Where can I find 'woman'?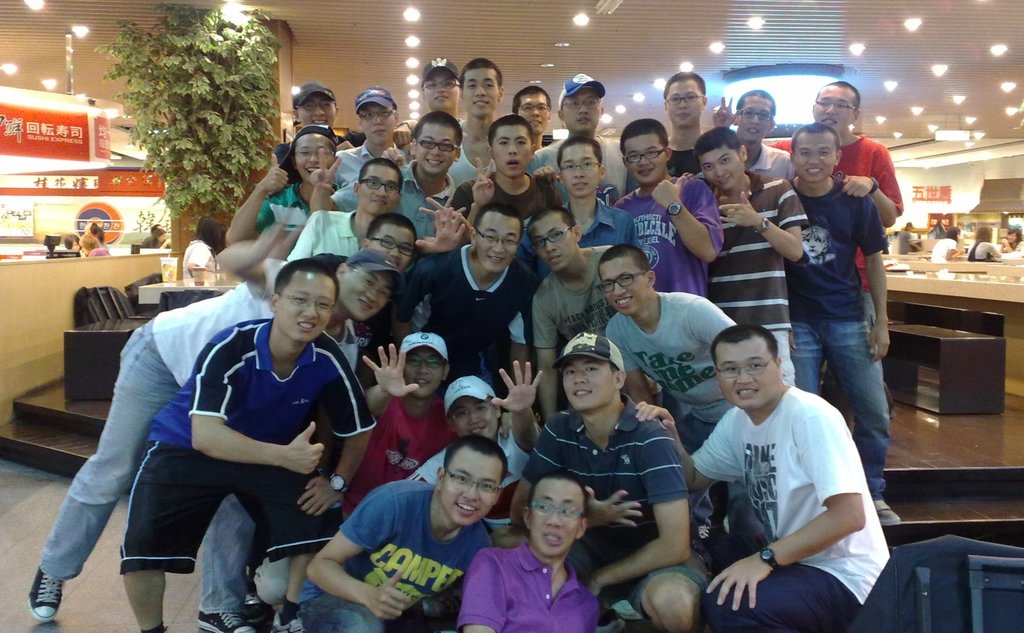
You can find it at 136, 225, 175, 252.
